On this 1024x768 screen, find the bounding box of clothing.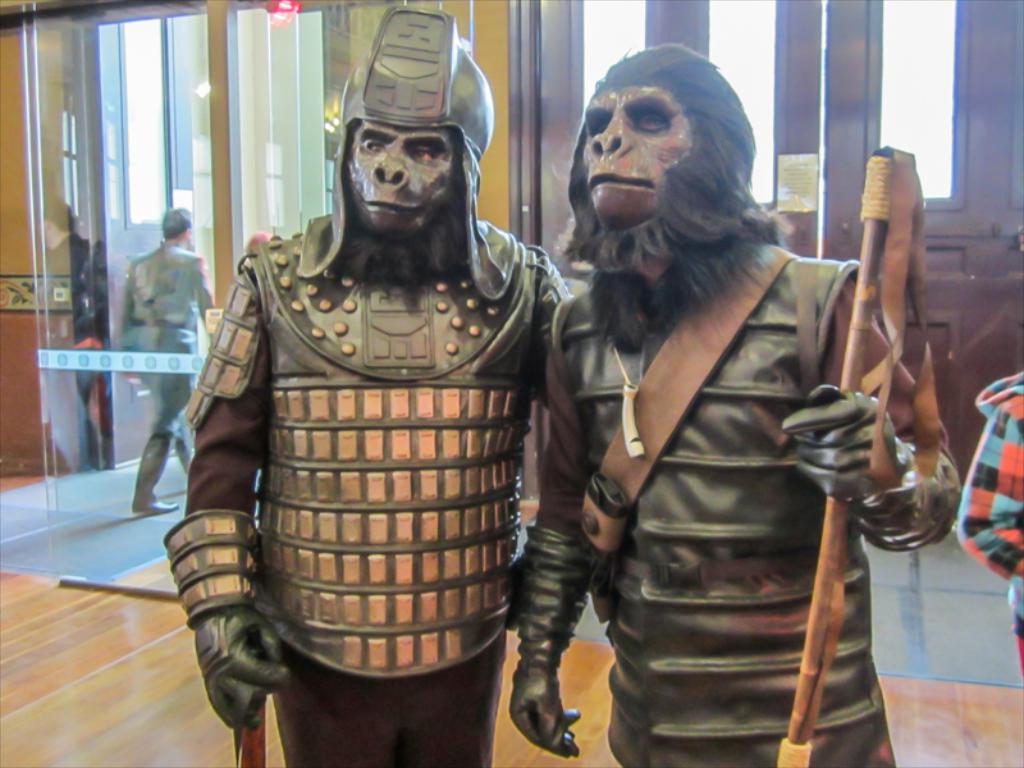
Bounding box: <bbox>952, 370, 1023, 675</bbox>.
